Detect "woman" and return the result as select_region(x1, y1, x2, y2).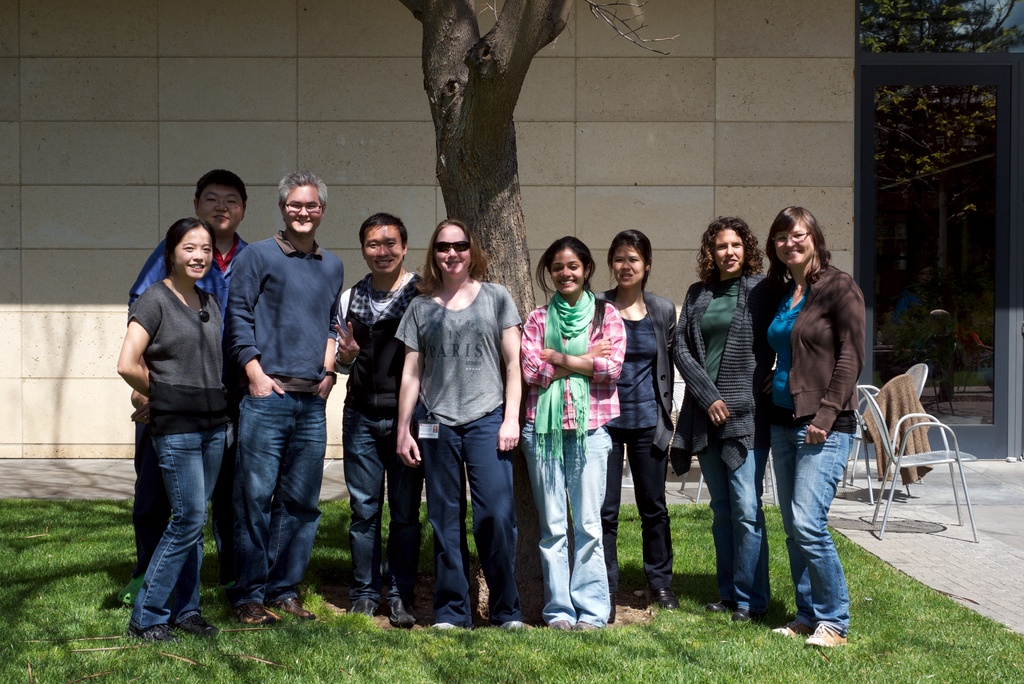
select_region(113, 214, 234, 638).
